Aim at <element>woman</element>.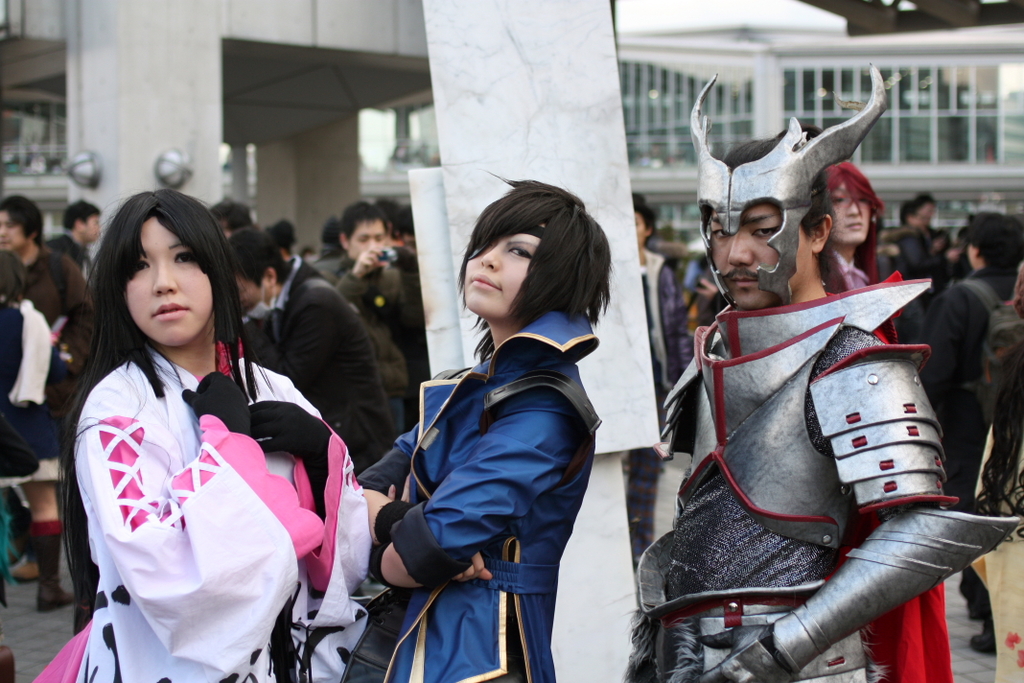
Aimed at rect(360, 184, 620, 669).
